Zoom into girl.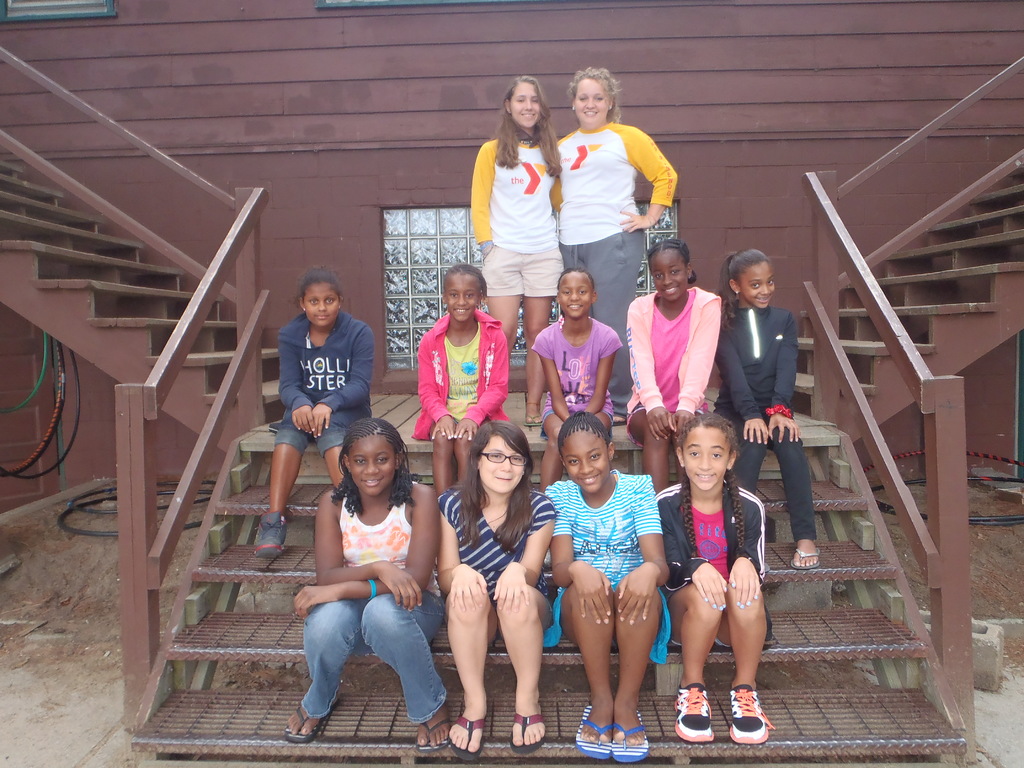
Zoom target: box(409, 262, 509, 495).
